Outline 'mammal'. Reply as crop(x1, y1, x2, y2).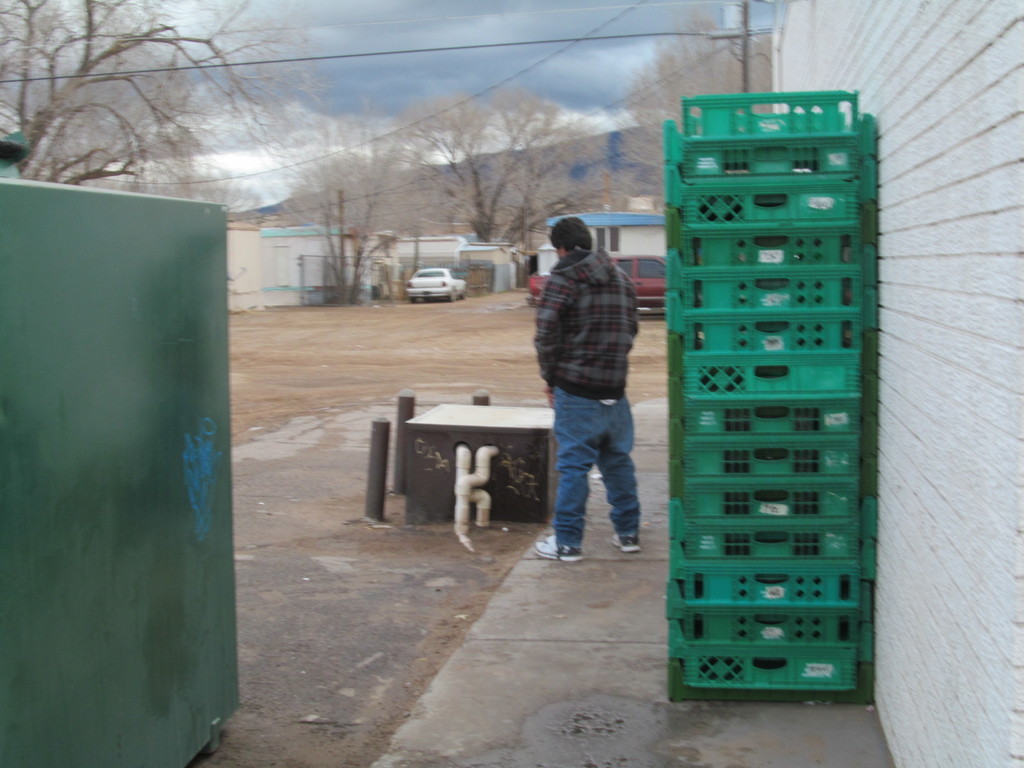
crop(515, 186, 659, 542).
